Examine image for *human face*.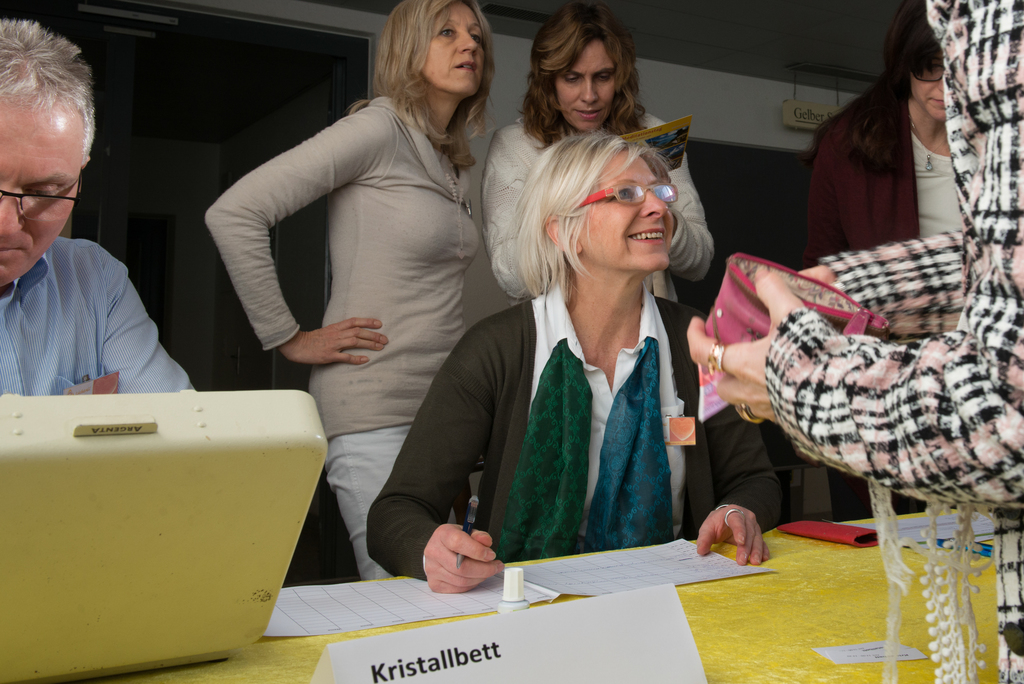
Examination result: (0, 102, 89, 284).
